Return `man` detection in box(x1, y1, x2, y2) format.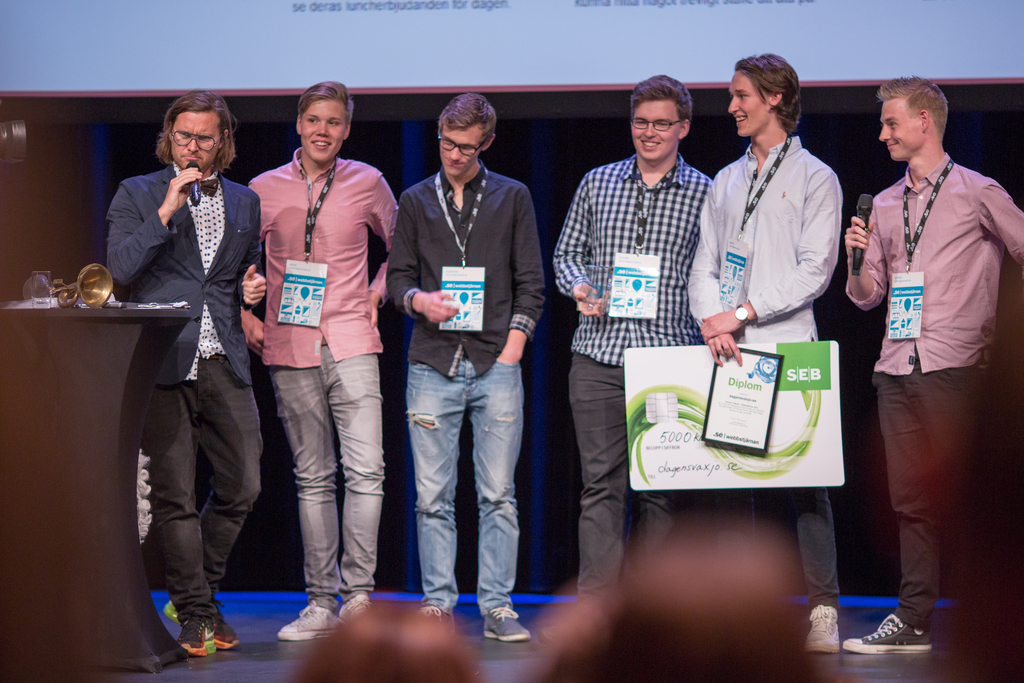
box(104, 92, 280, 655).
